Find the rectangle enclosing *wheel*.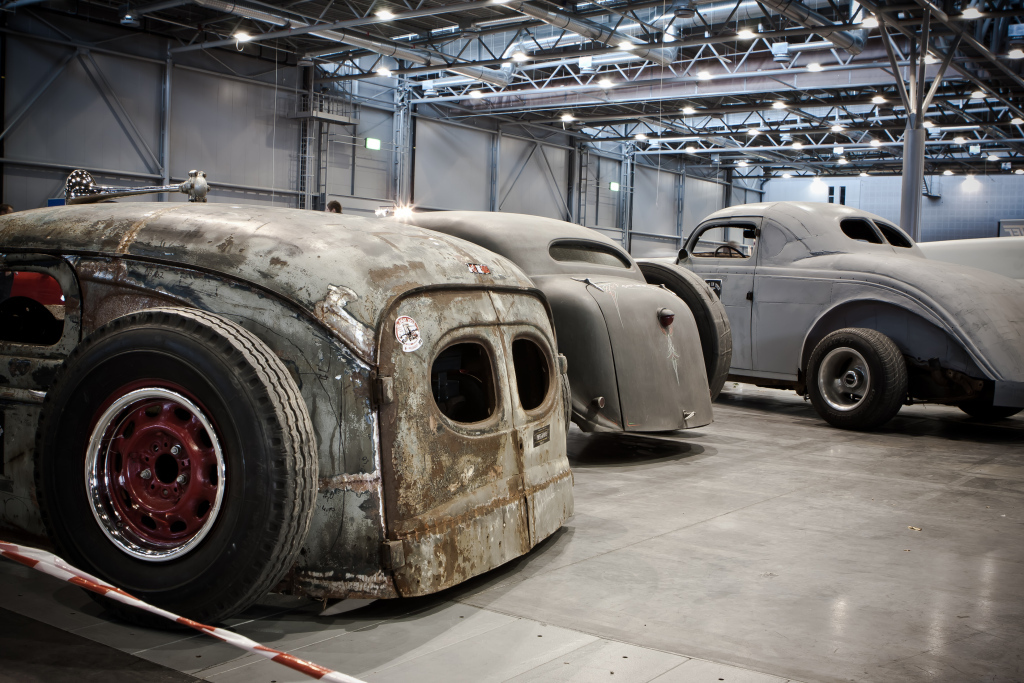
(x1=799, y1=318, x2=911, y2=436).
